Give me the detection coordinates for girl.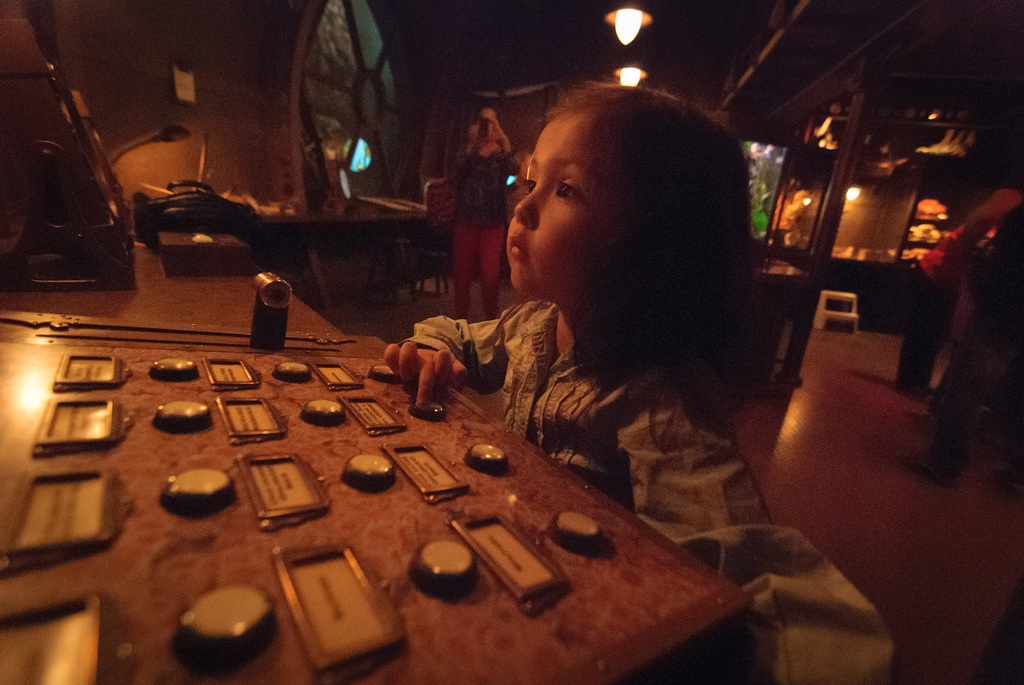
box(381, 76, 892, 684).
